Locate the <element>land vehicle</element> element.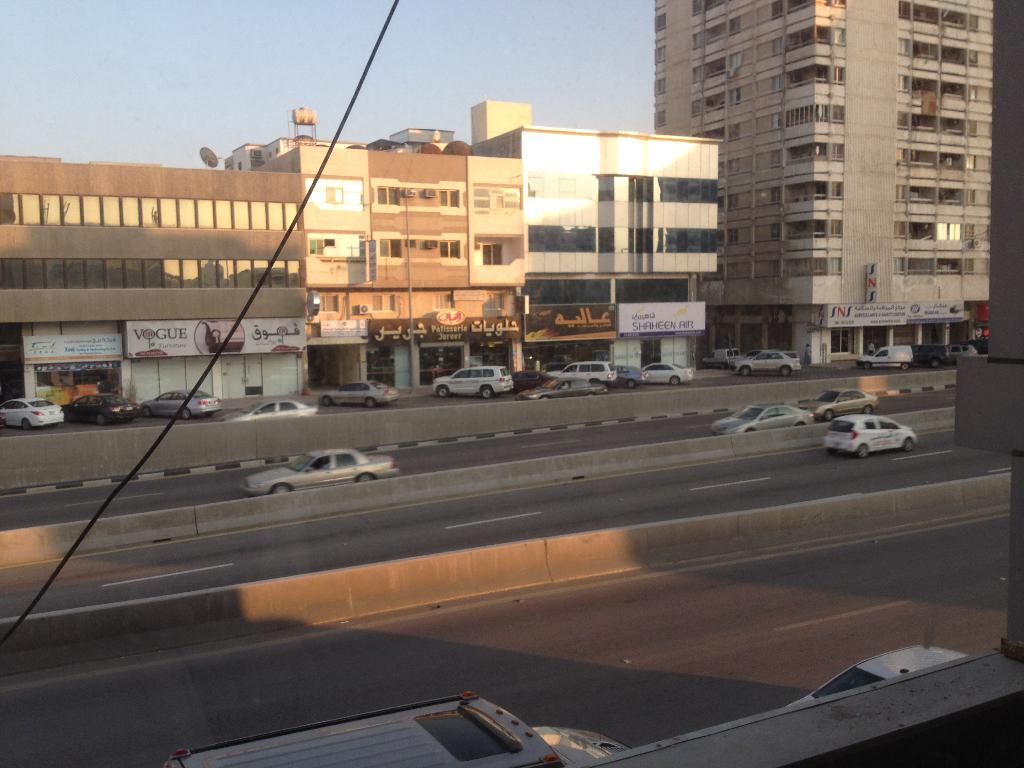
Element bbox: box=[271, 444, 396, 501].
